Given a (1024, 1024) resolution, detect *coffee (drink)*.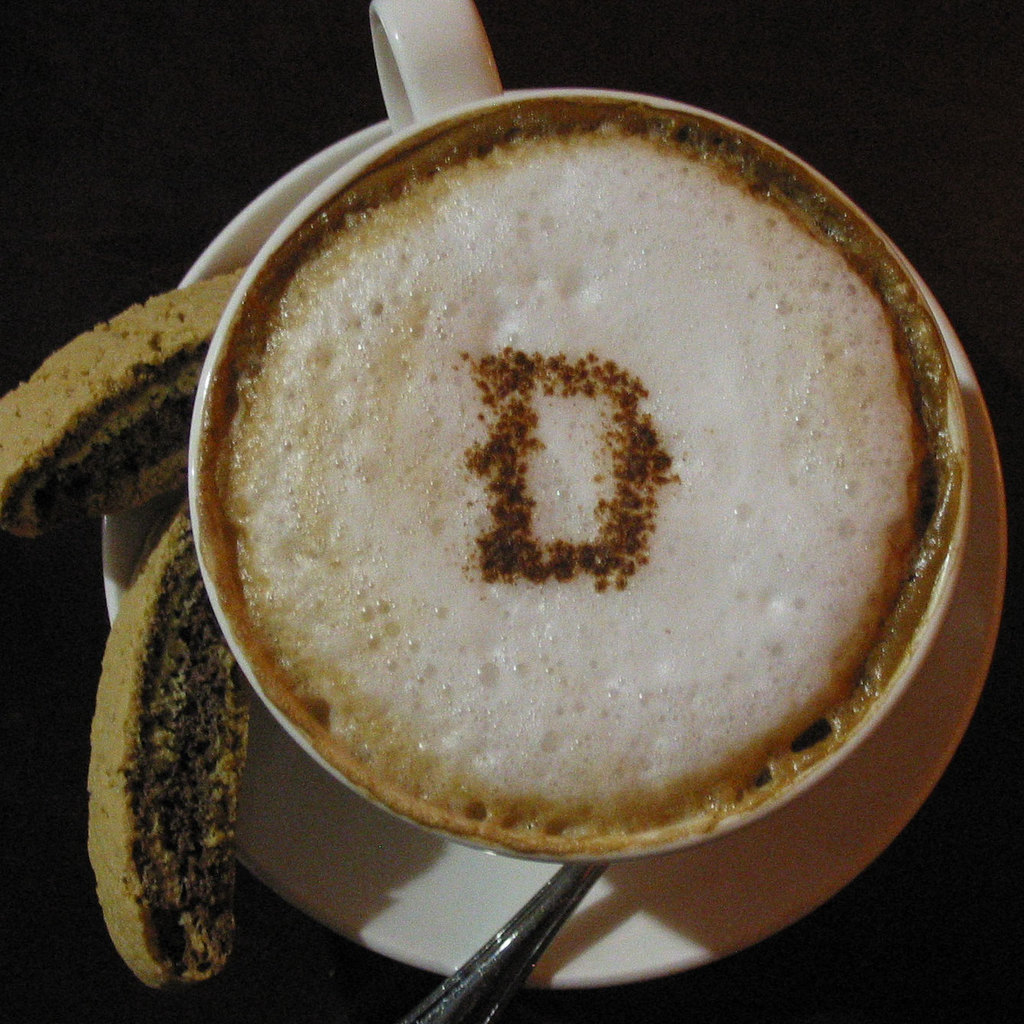
l=201, t=93, r=975, b=840.
